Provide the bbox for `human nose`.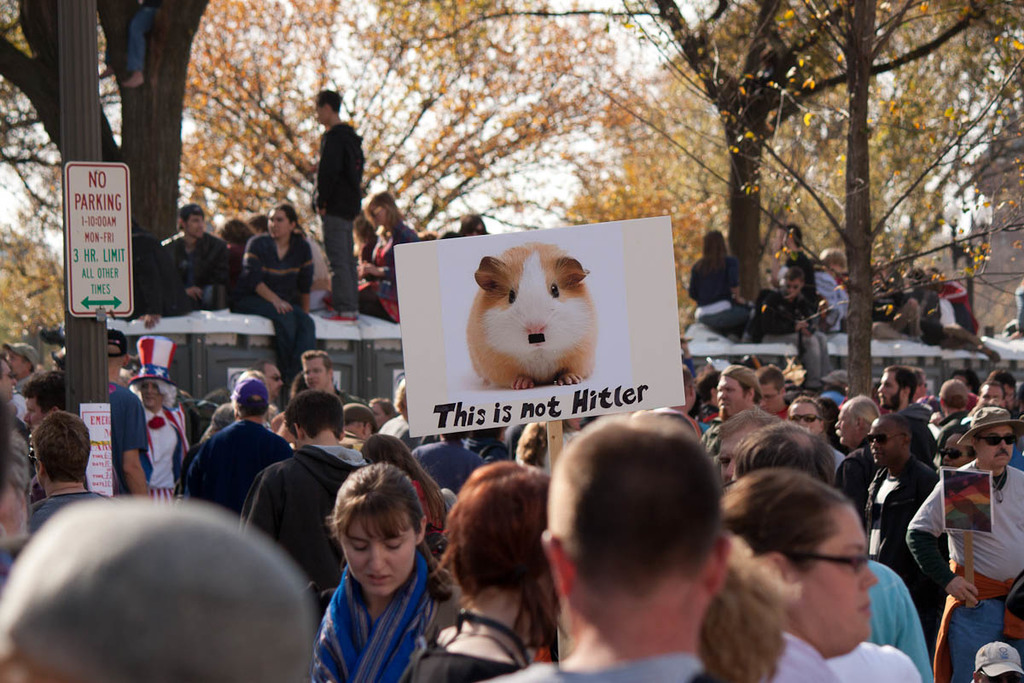
198 219 203 229.
